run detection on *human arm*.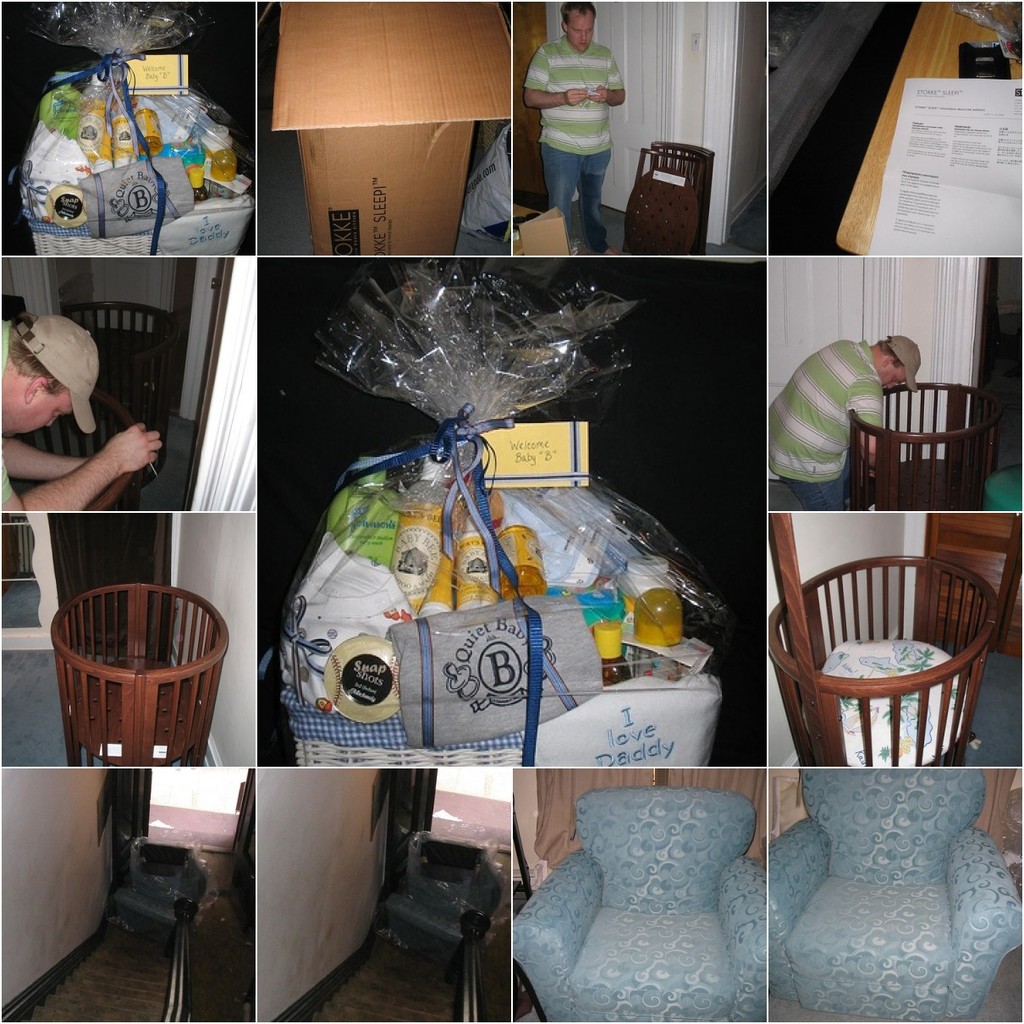
Result: 524, 46, 594, 114.
